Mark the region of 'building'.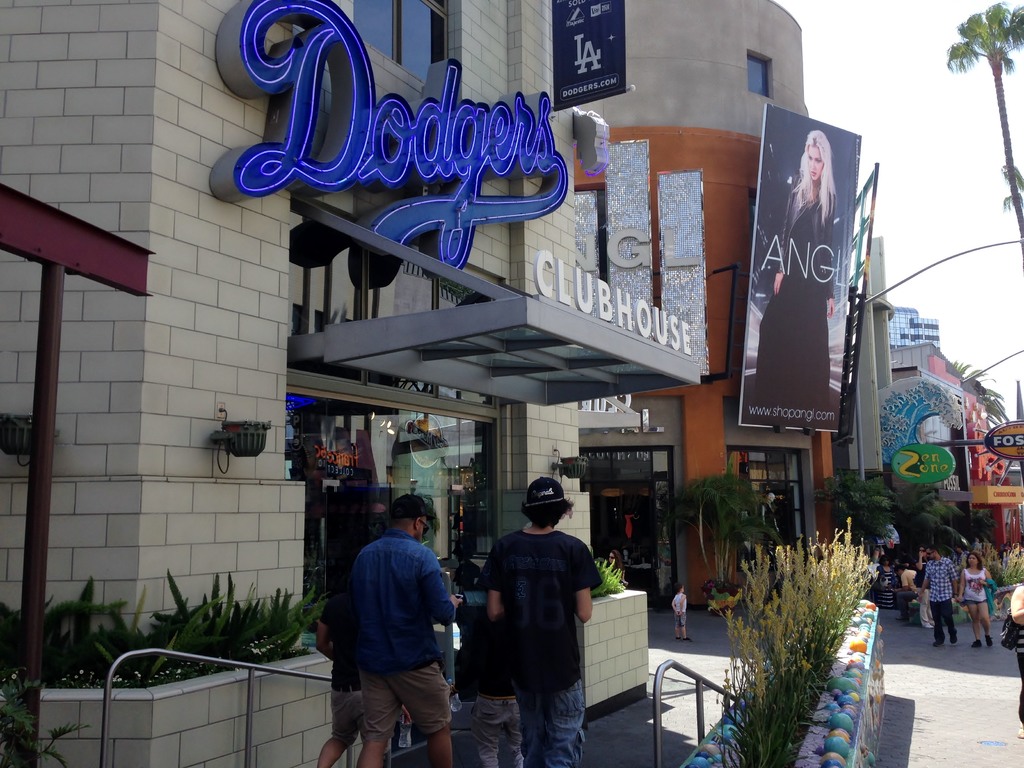
Region: crop(891, 342, 998, 541).
